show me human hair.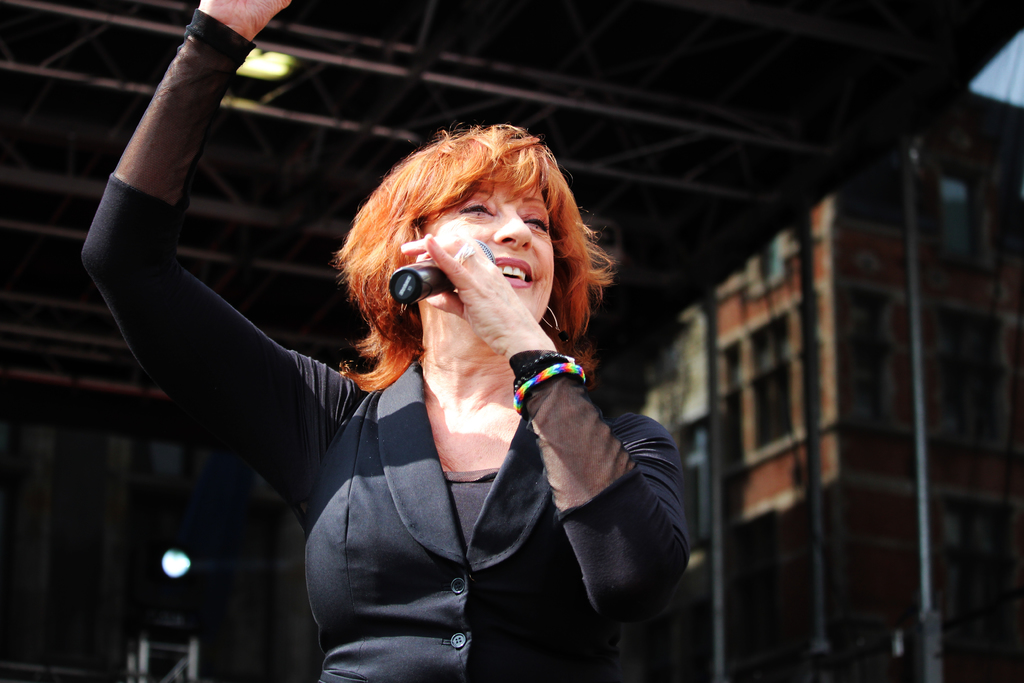
human hair is here: box(347, 118, 587, 397).
